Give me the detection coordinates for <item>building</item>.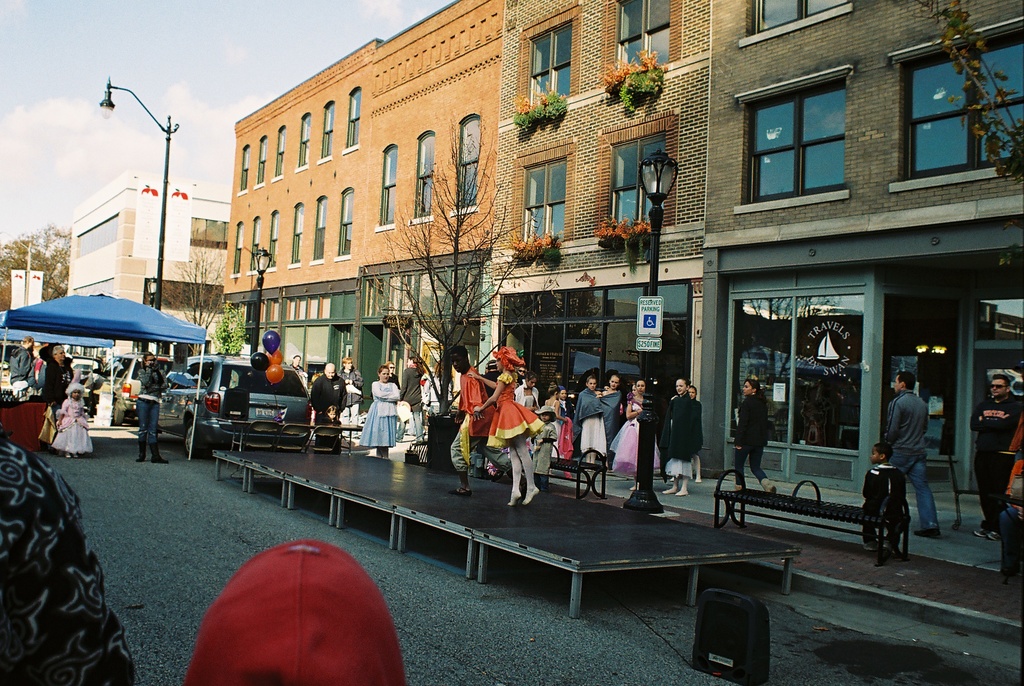
(220,38,384,389).
